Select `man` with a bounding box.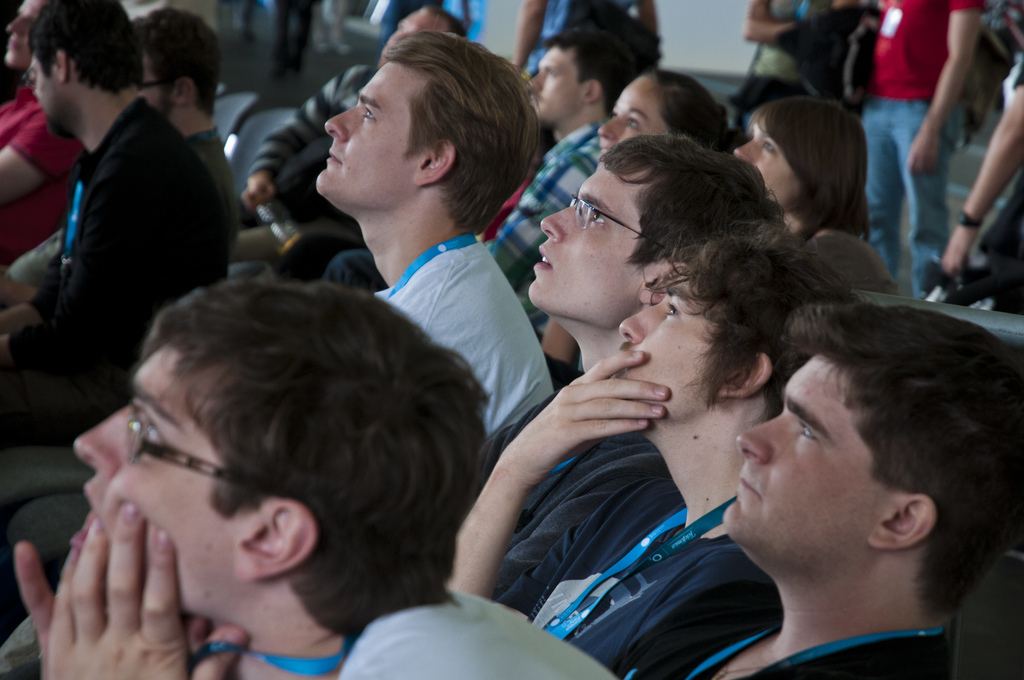
bbox=[481, 30, 620, 341].
